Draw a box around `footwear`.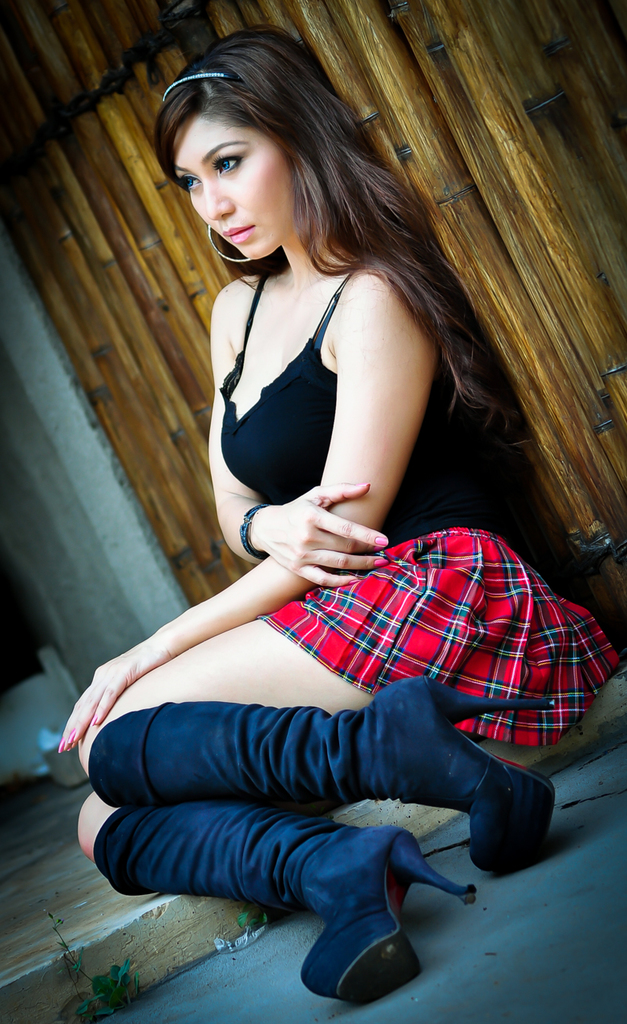
[92,669,561,868].
